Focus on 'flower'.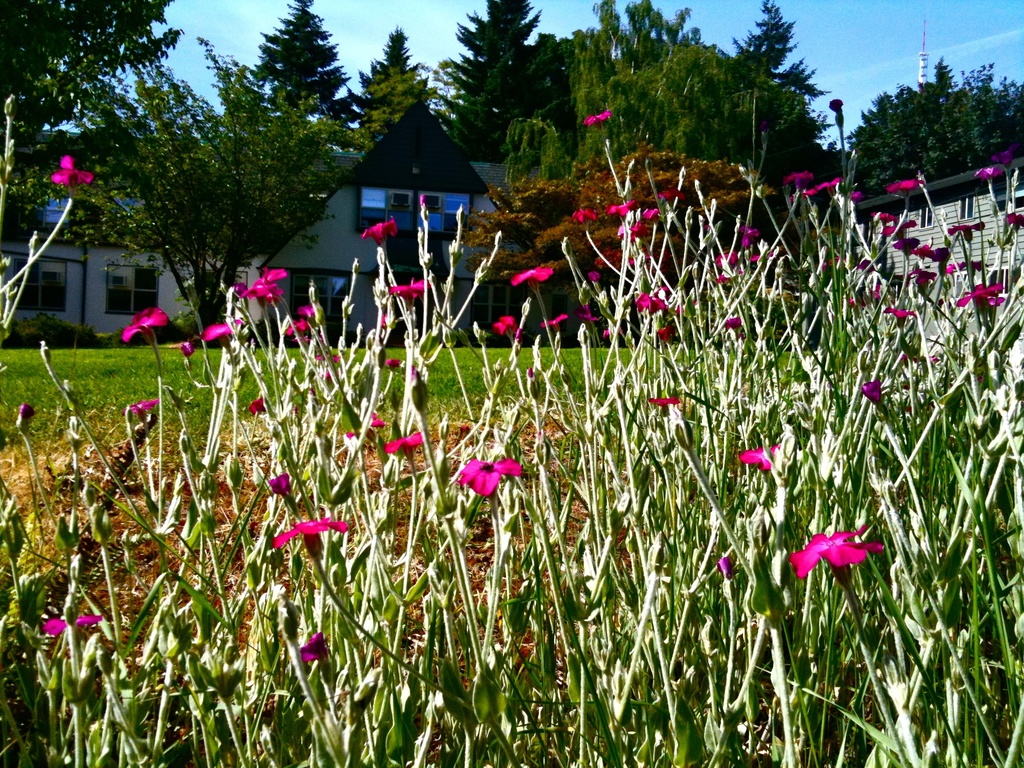
Focused at 239 263 289 300.
